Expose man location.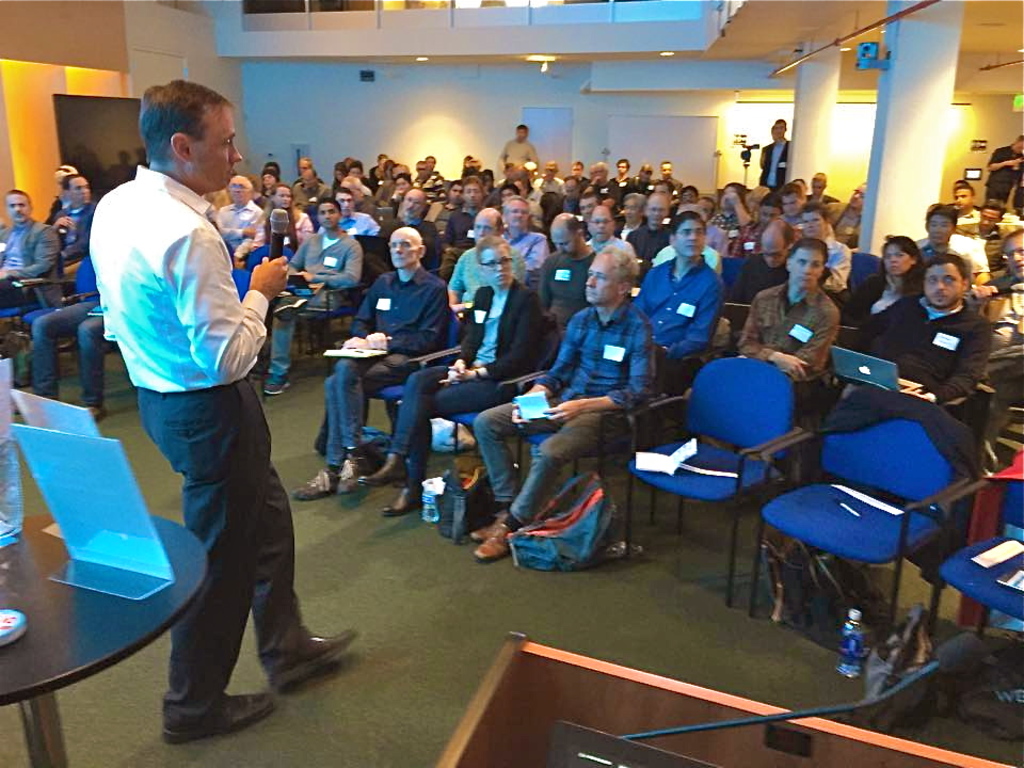
Exposed at (800, 205, 848, 292).
